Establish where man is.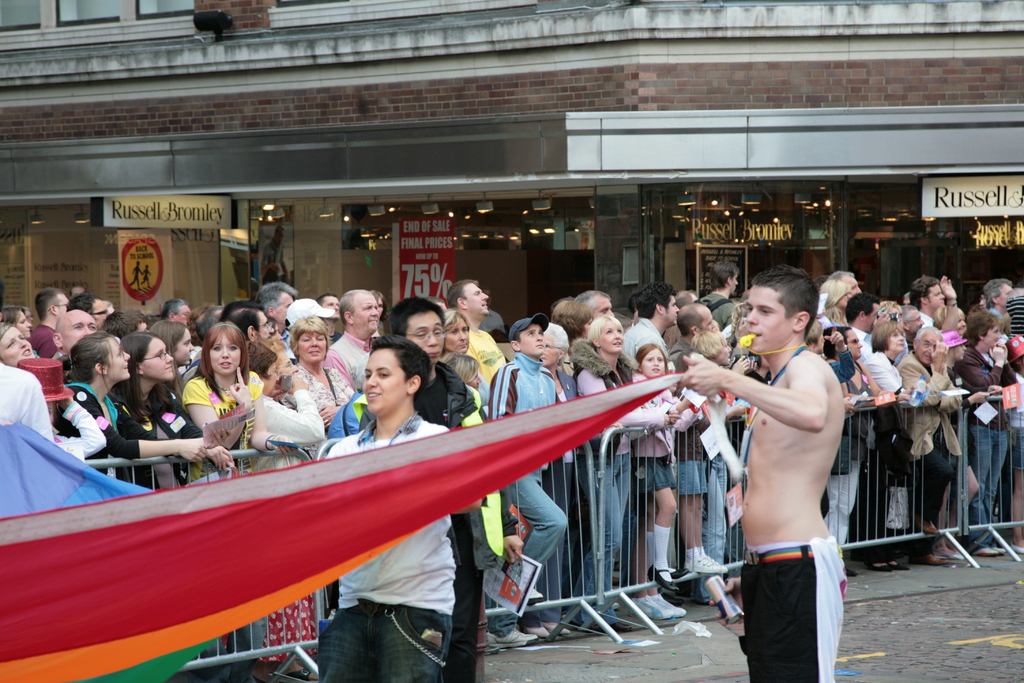
Established at bbox=(256, 281, 299, 333).
